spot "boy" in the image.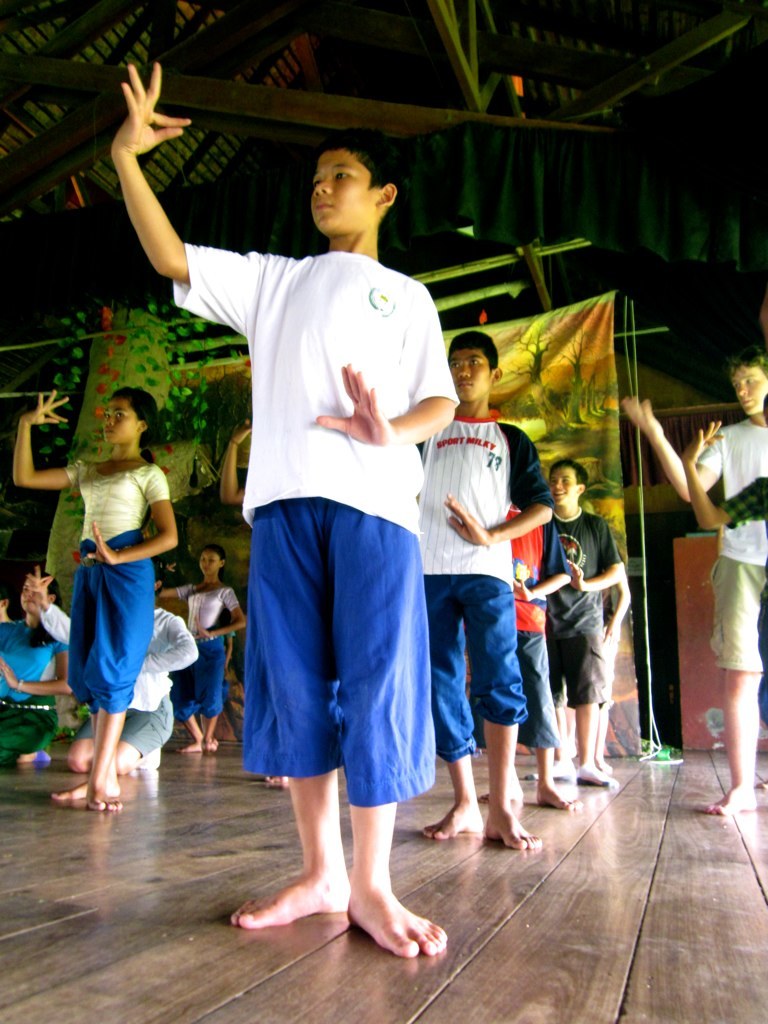
"boy" found at BBox(510, 479, 578, 804).
